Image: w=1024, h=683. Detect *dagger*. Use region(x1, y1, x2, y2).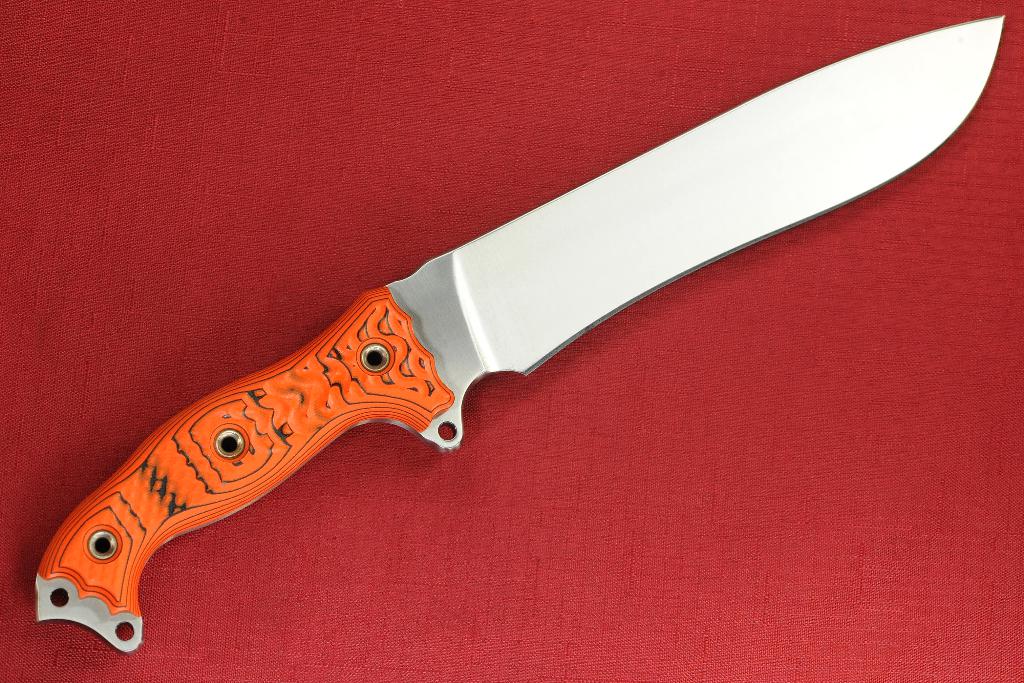
region(28, 13, 1001, 647).
